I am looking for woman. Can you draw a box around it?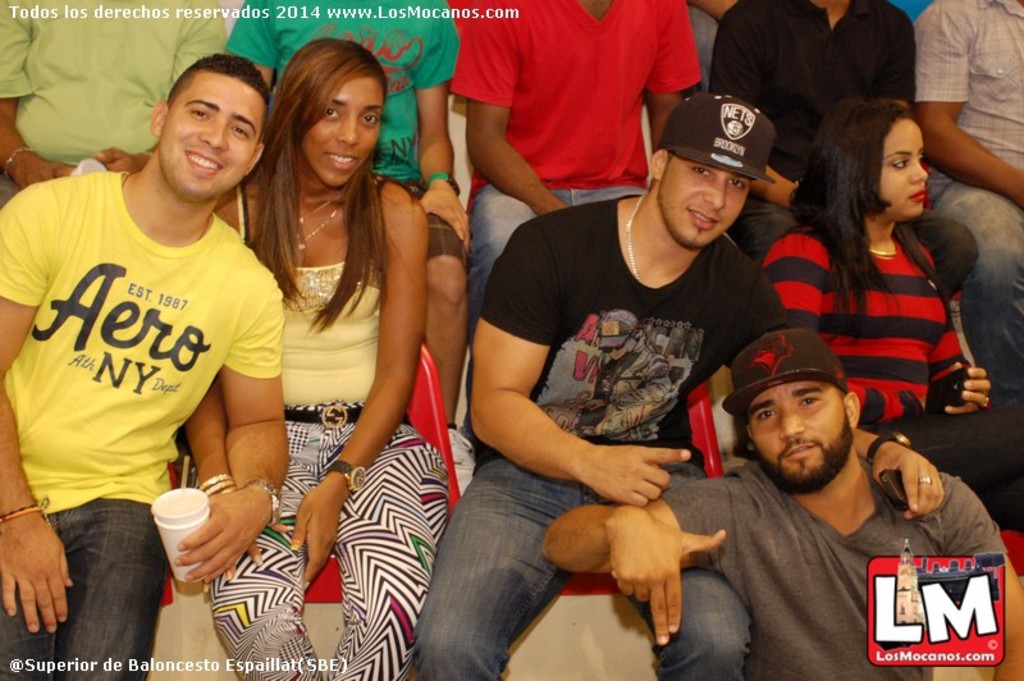
Sure, the bounding box is [x1=760, y1=91, x2=1023, y2=533].
